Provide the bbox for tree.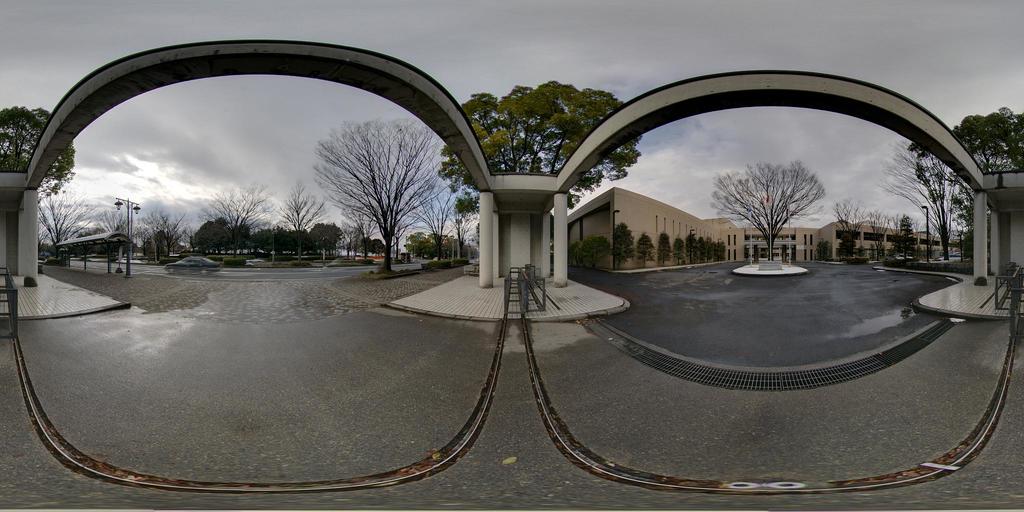
bbox=[668, 234, 684, 268].
